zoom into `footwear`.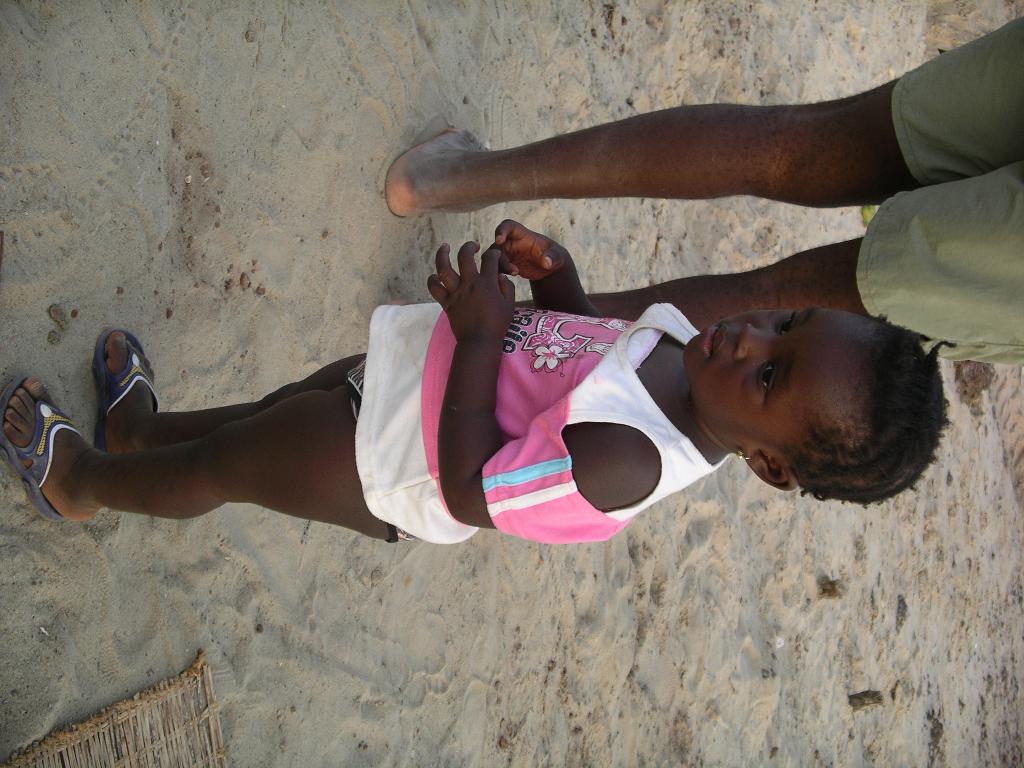
Zoom target: <region>76, 326, 150, 462</region>.
